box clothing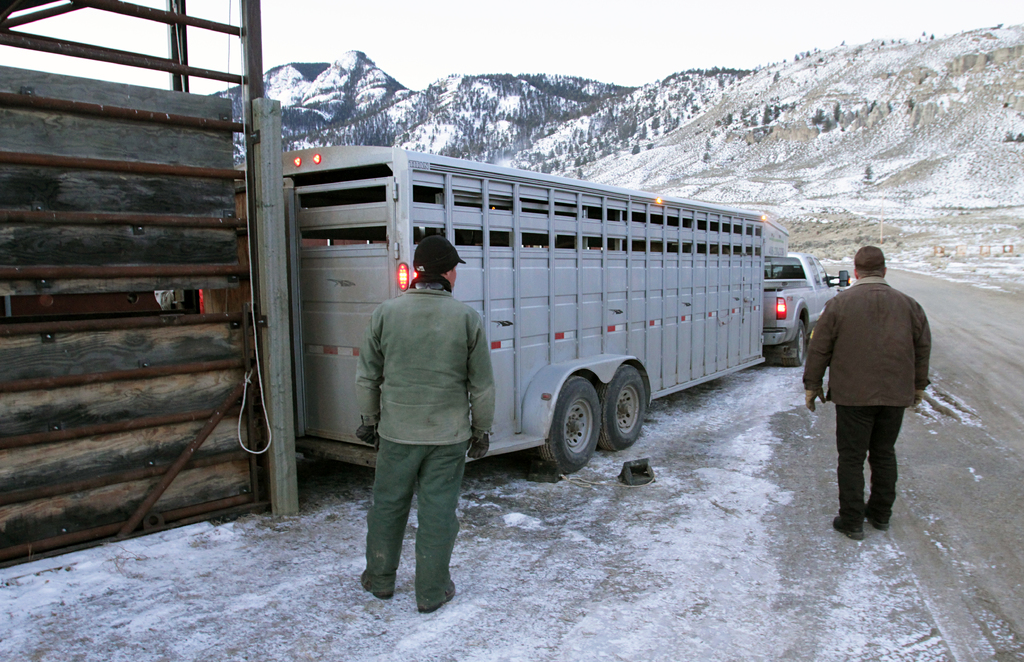
Rect(813, 247, 931, 515)
